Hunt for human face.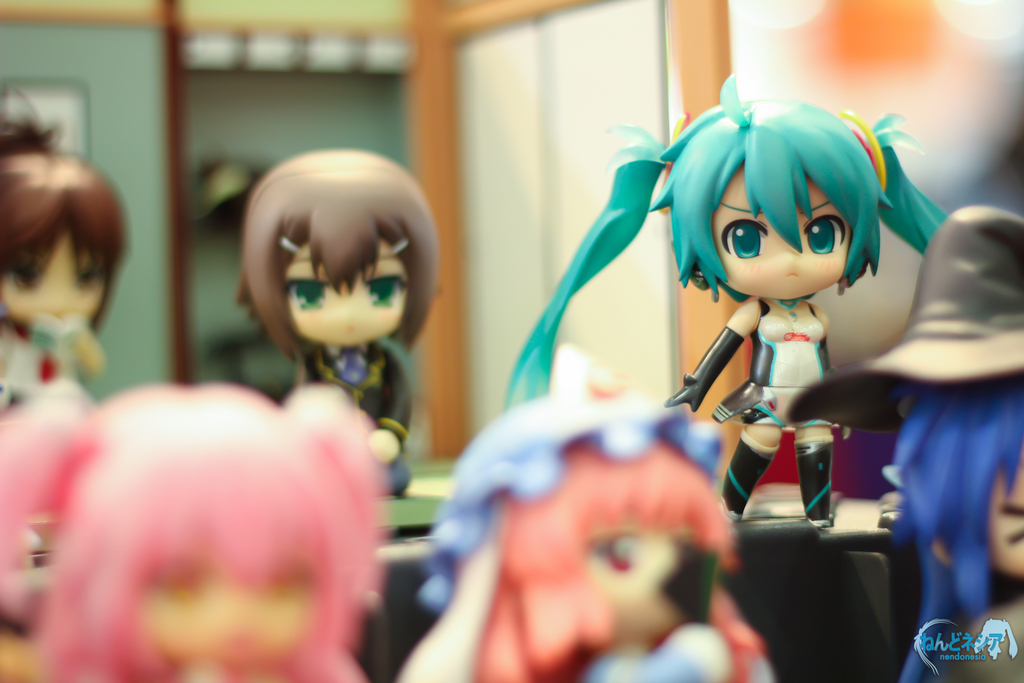
Hunted down at {"x1": 584, "y1": 527, "x2": 684, "y2": 635}.
